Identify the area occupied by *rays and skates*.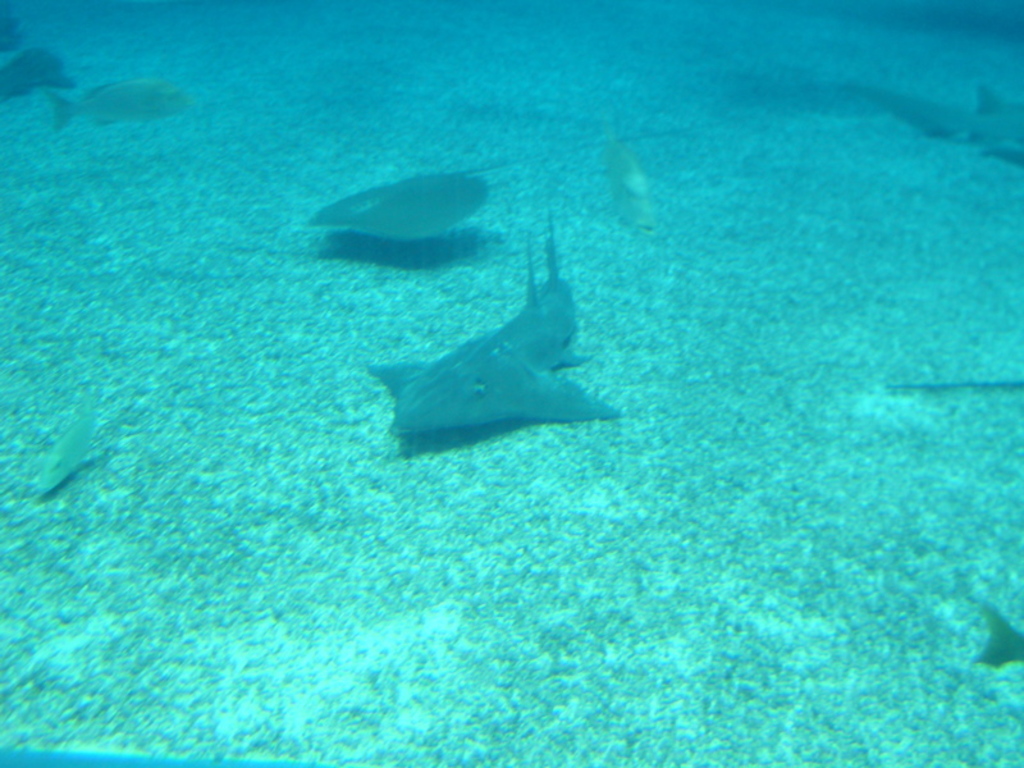
Area: x1=293, y1=159, x2=521, y2=243.
